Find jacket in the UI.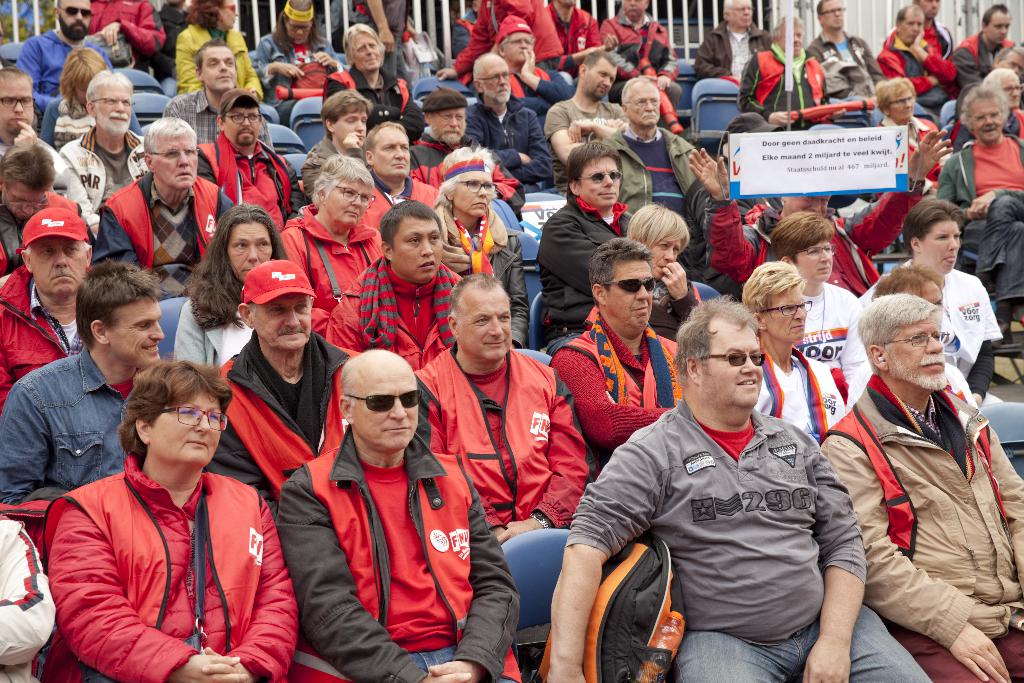
UI element at {"left": 708, "top": 178, "right": 926, "bottom": 293}.
